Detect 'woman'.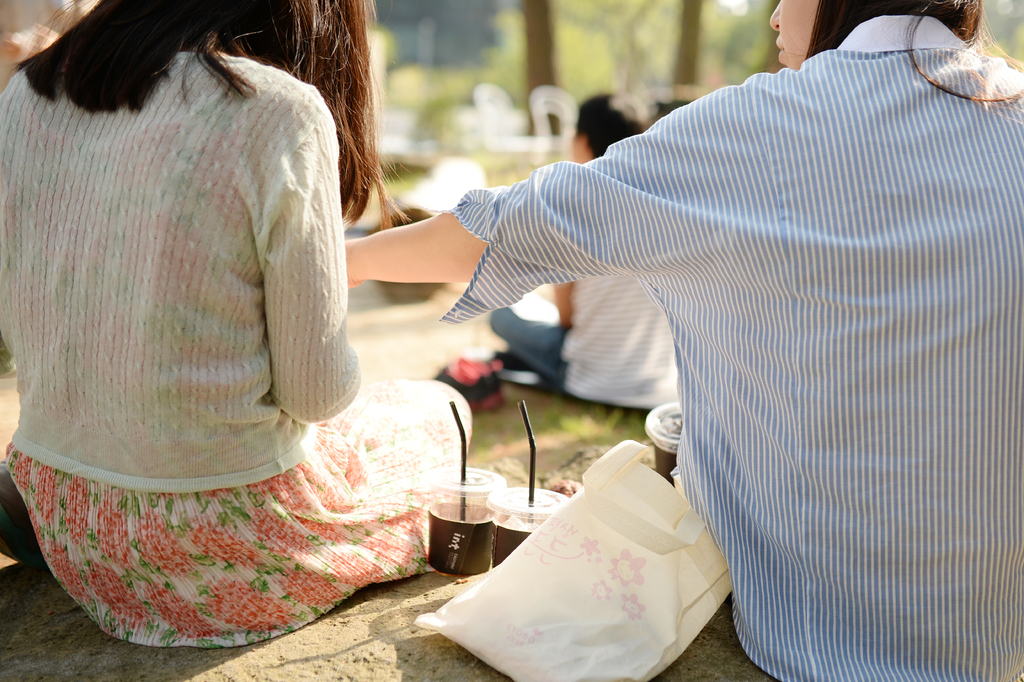
Detected at bbox(0, 8, 518, 650).
